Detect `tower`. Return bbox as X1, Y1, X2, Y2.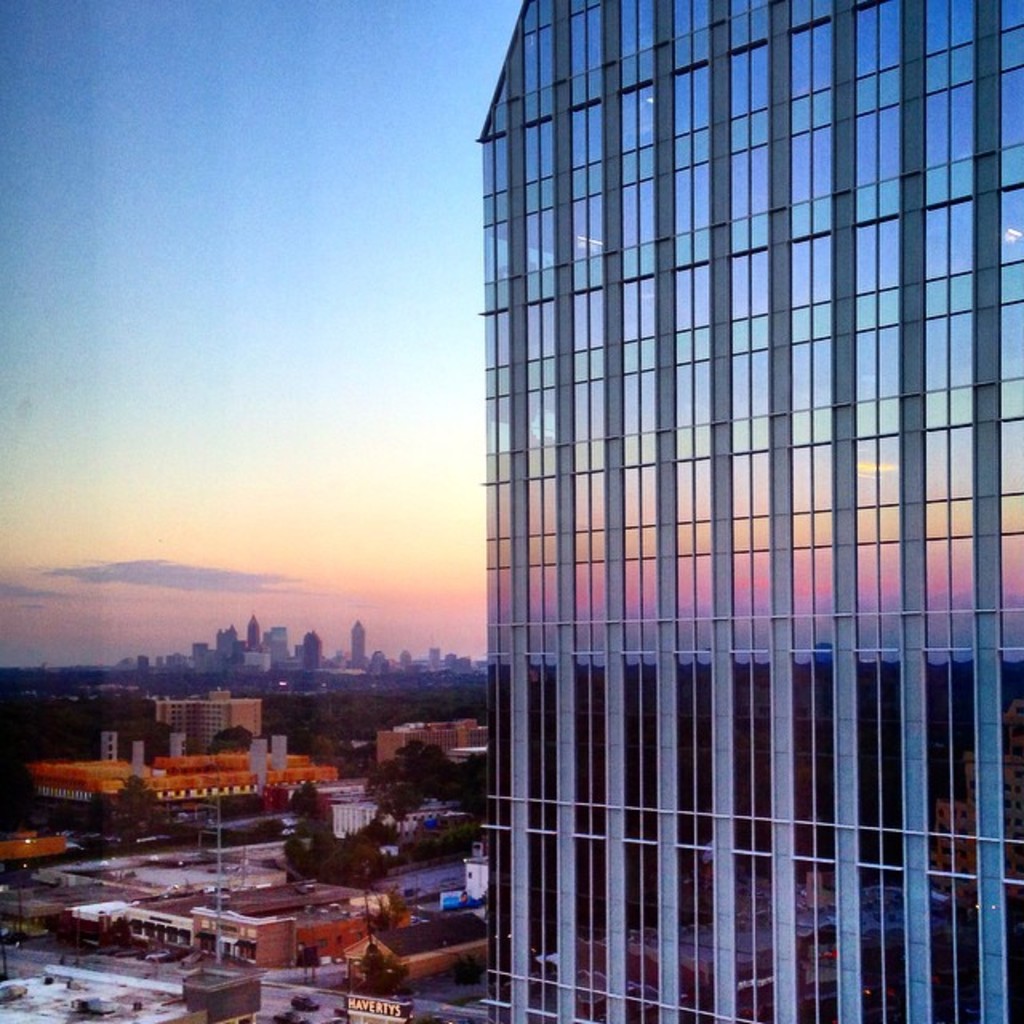
394, 0, 971, 989.
